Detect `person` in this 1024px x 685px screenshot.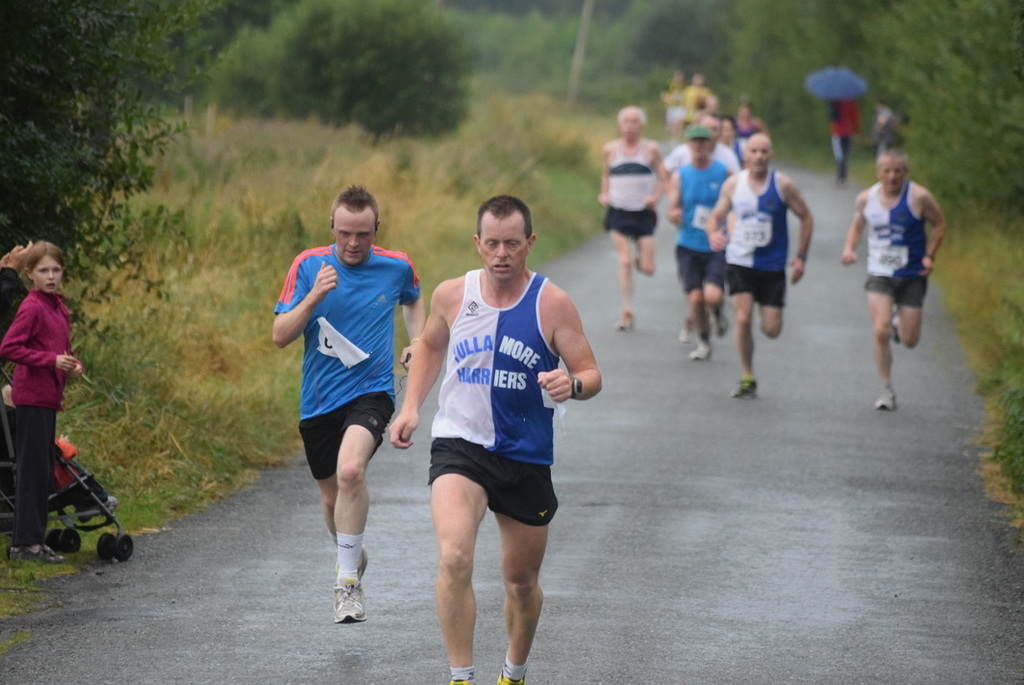
Detection: BBox(856, 128, 950, 417).
